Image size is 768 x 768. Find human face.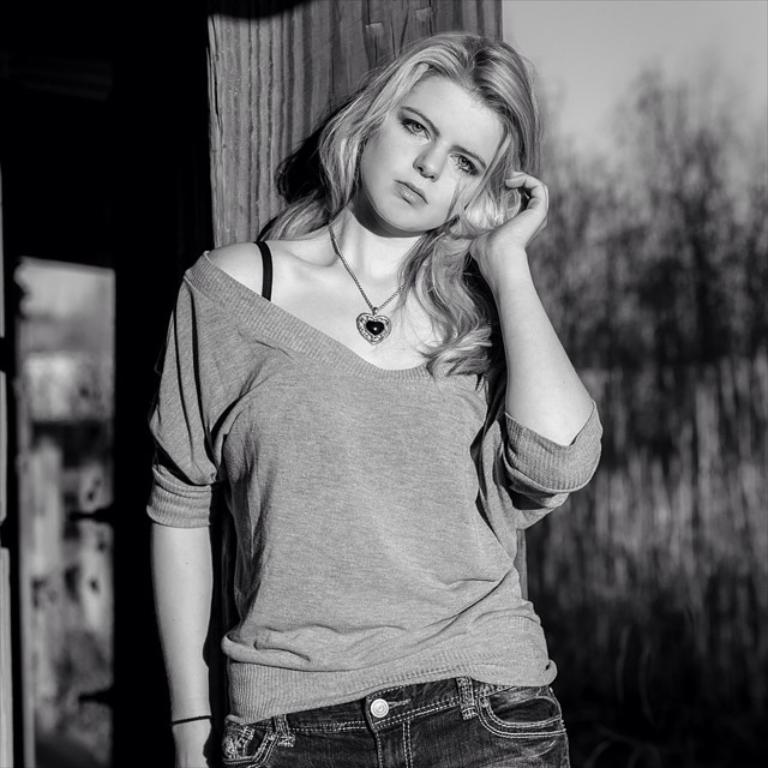
(left=358, top=76, right=516, bottom=232).
